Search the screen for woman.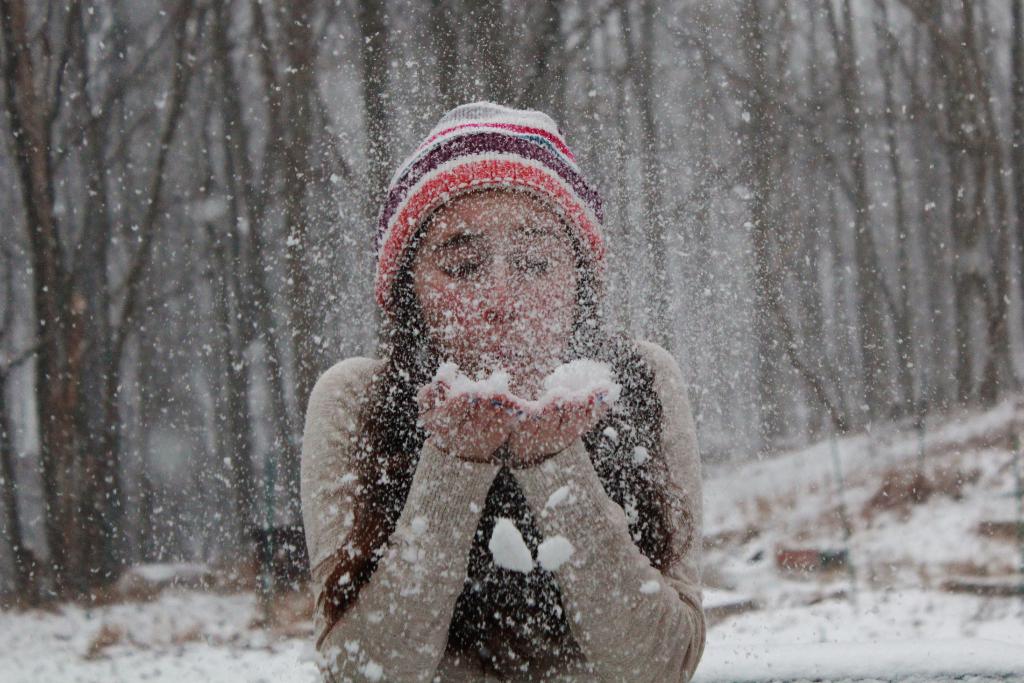
Found at 284,88,720,682.
